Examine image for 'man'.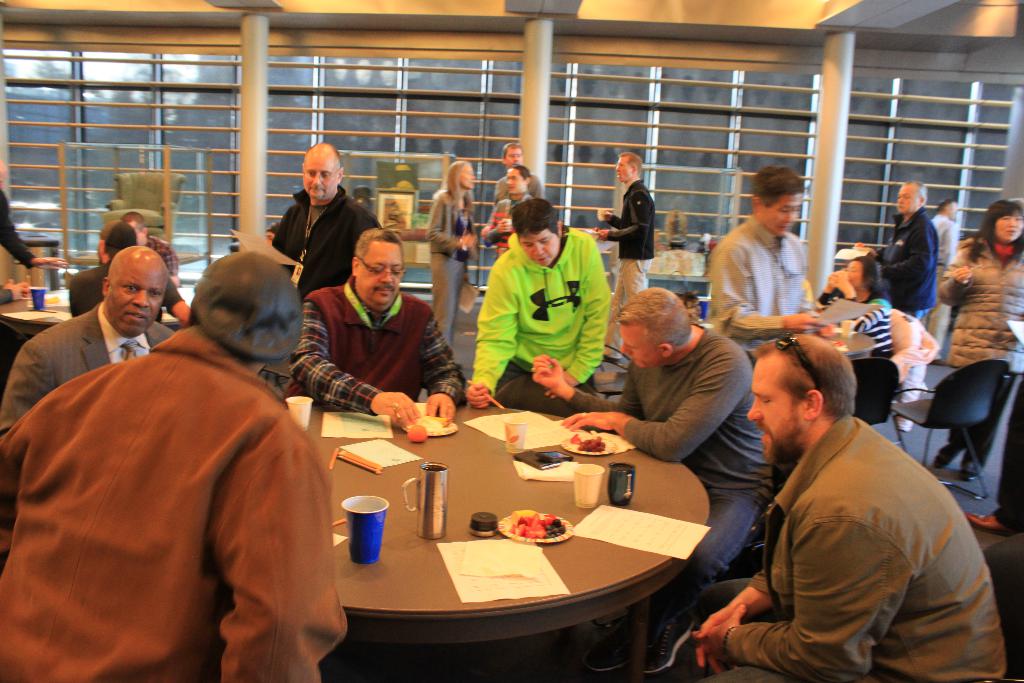
Examination result: box=[530, 284, 774, 675].
